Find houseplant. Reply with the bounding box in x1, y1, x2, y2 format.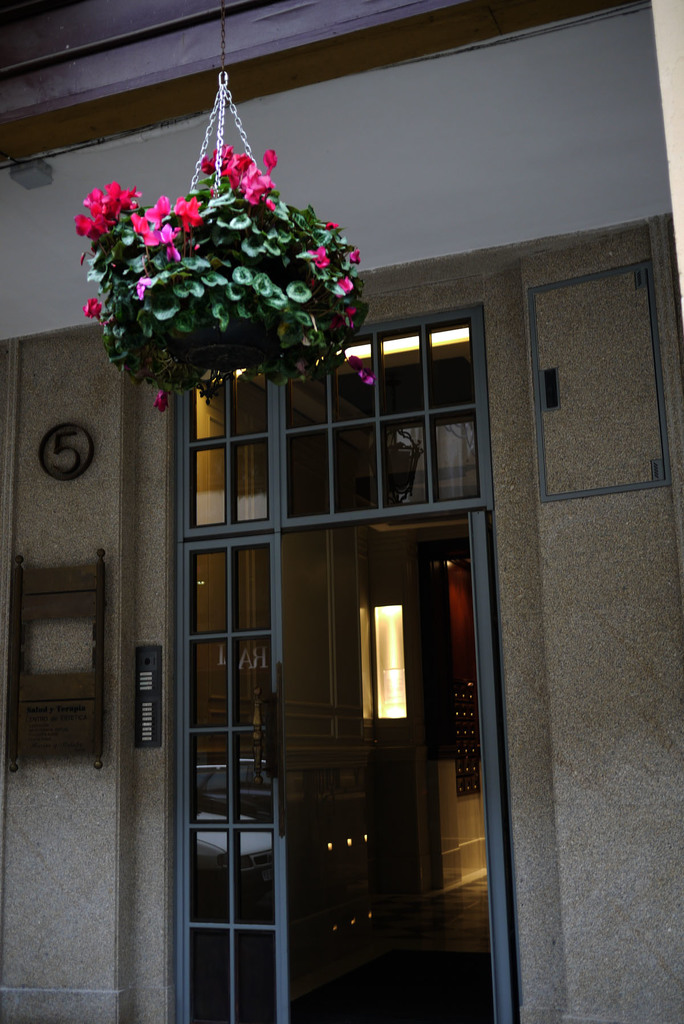
69, 69, 381, 410.
